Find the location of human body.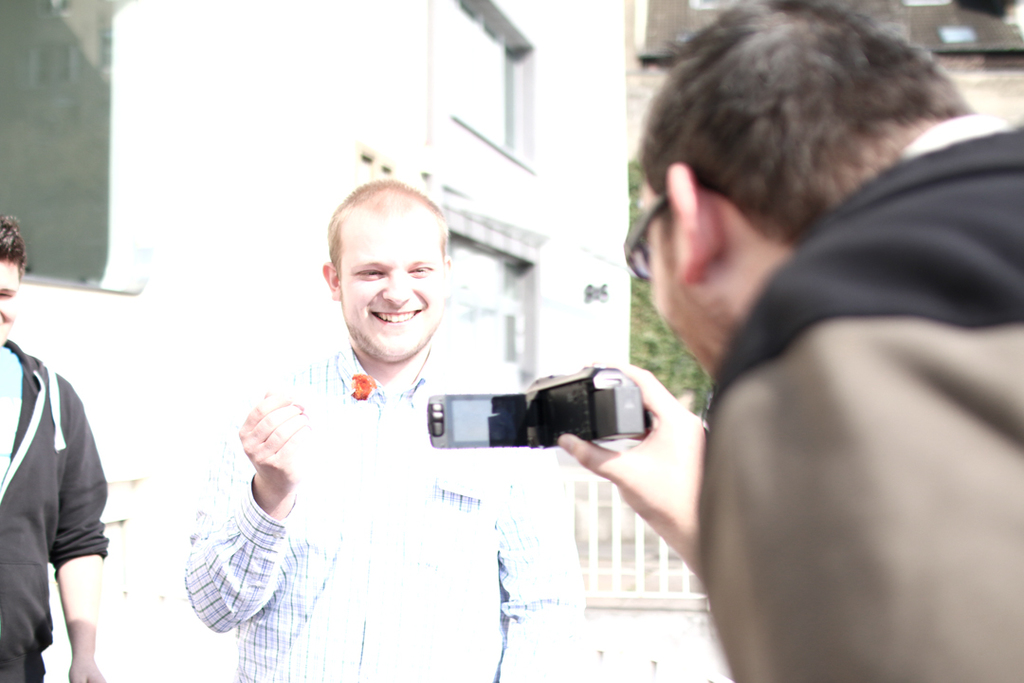
Location: {"left": 0, "top": 214, "right": 109, "bottom": 682}.
